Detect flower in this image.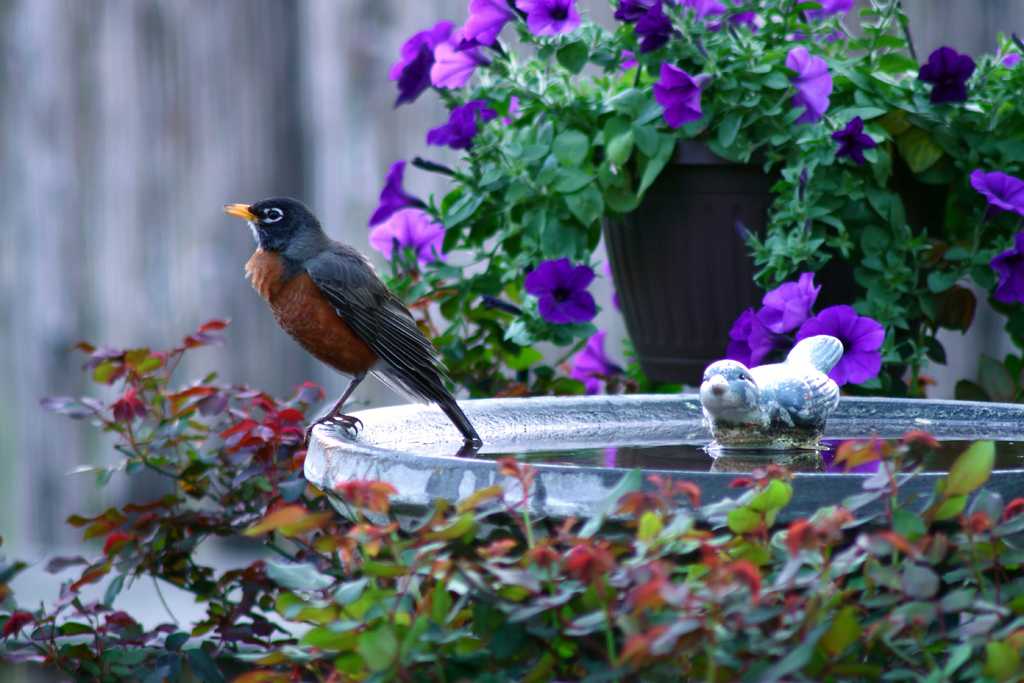
Detection: <box>987,231,1023,304</box>.
